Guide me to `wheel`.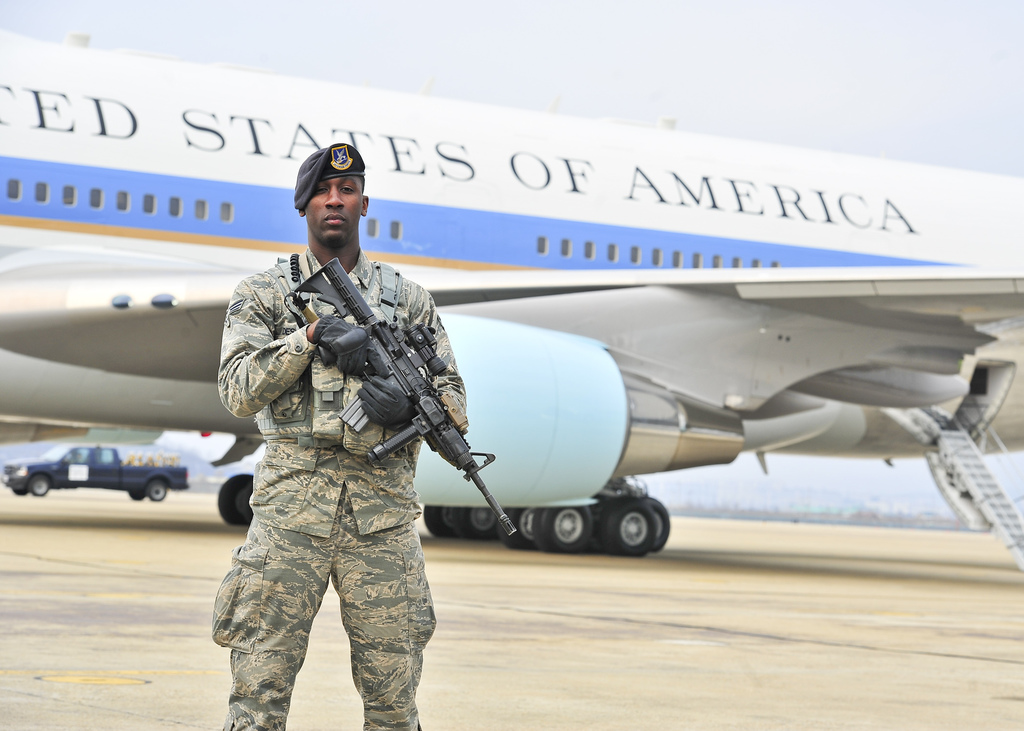
Guidance: box=[651, 497, 675, 552].
